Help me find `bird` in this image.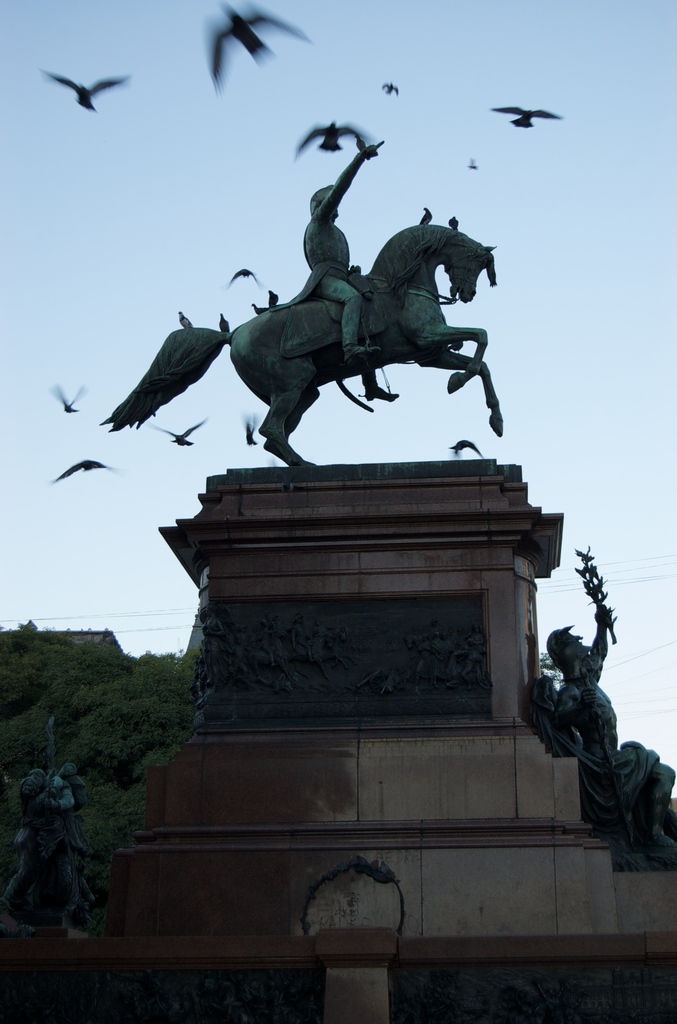
Found it: <box>418,204,434,225</box>.
